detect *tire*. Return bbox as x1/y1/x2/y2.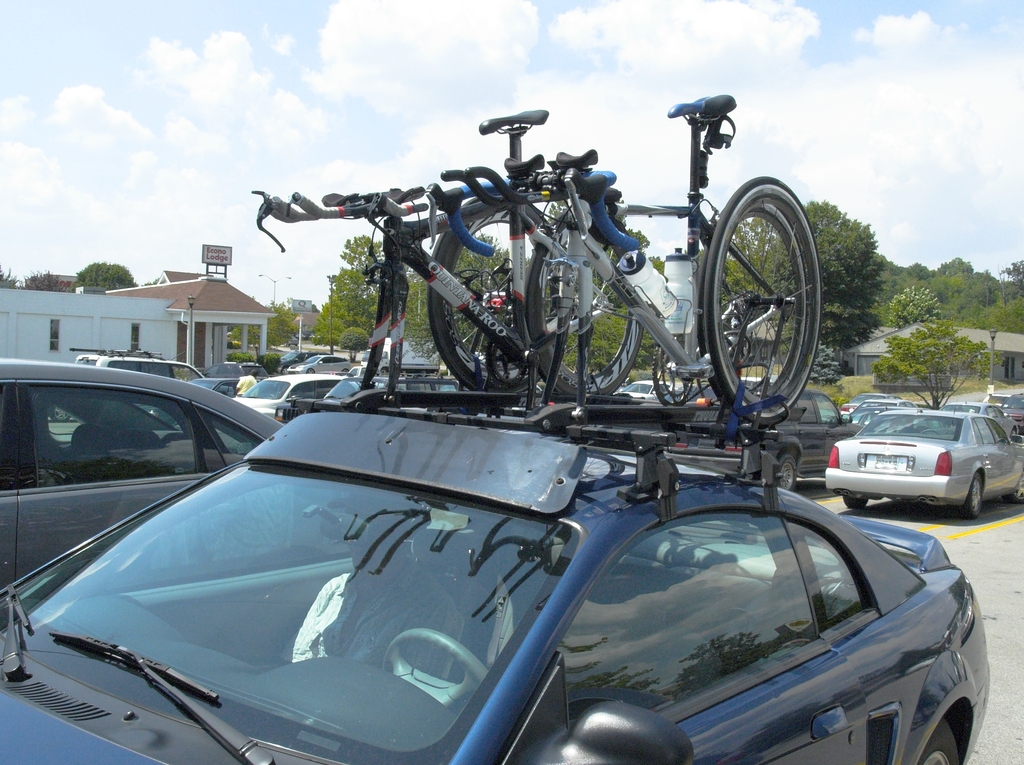
1011/428/1018/437.
